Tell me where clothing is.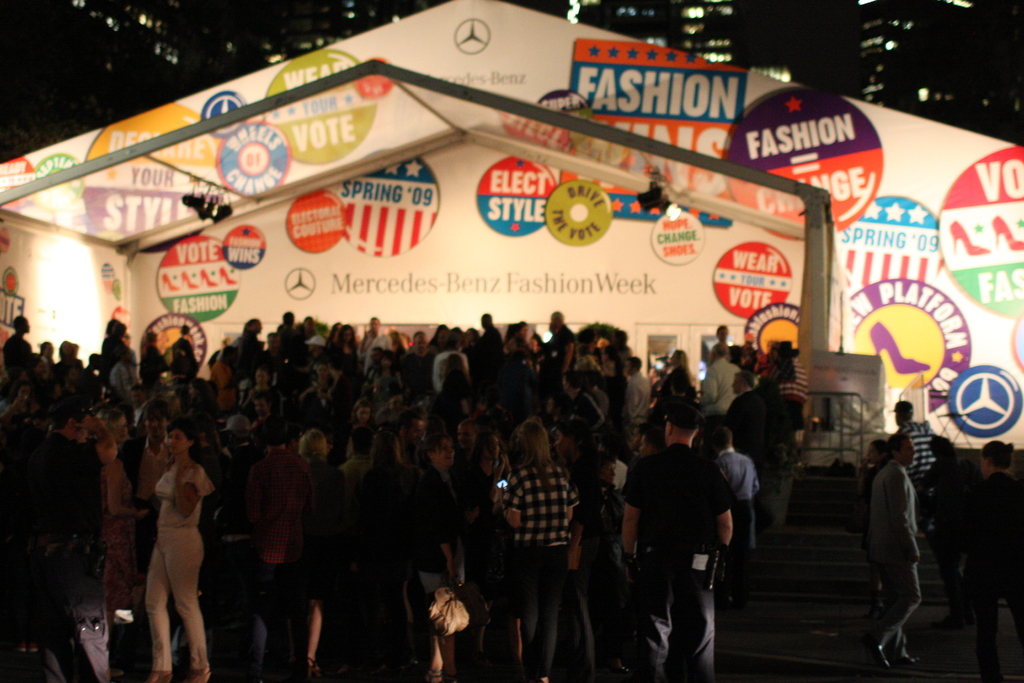
clothing is at (x1=505, y1=467, x2=570, y2=682).
